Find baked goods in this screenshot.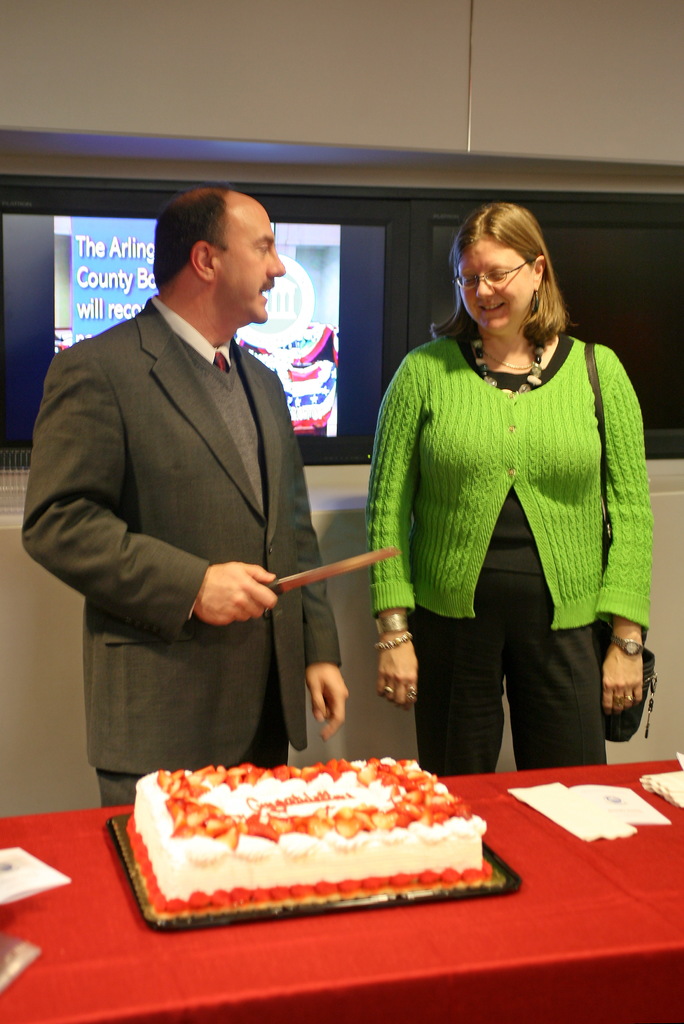
The bounding box for baked goods is (122, 750, 493, 920).
